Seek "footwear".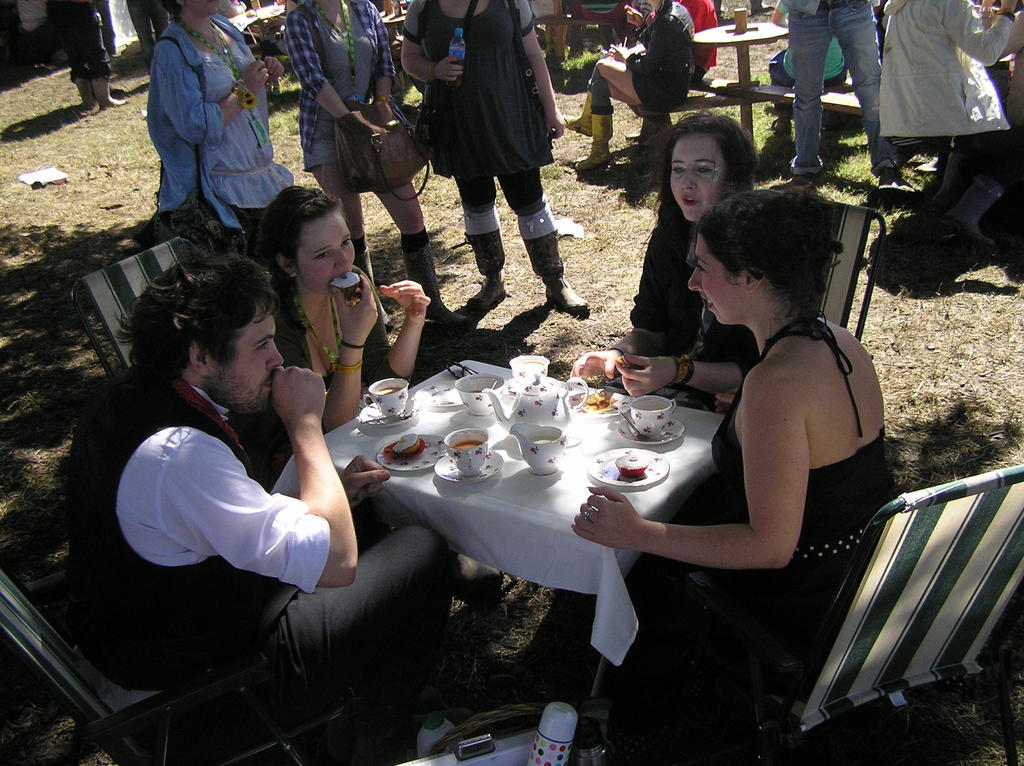
<bbox>559, 90, 591, 137</bbox>.
